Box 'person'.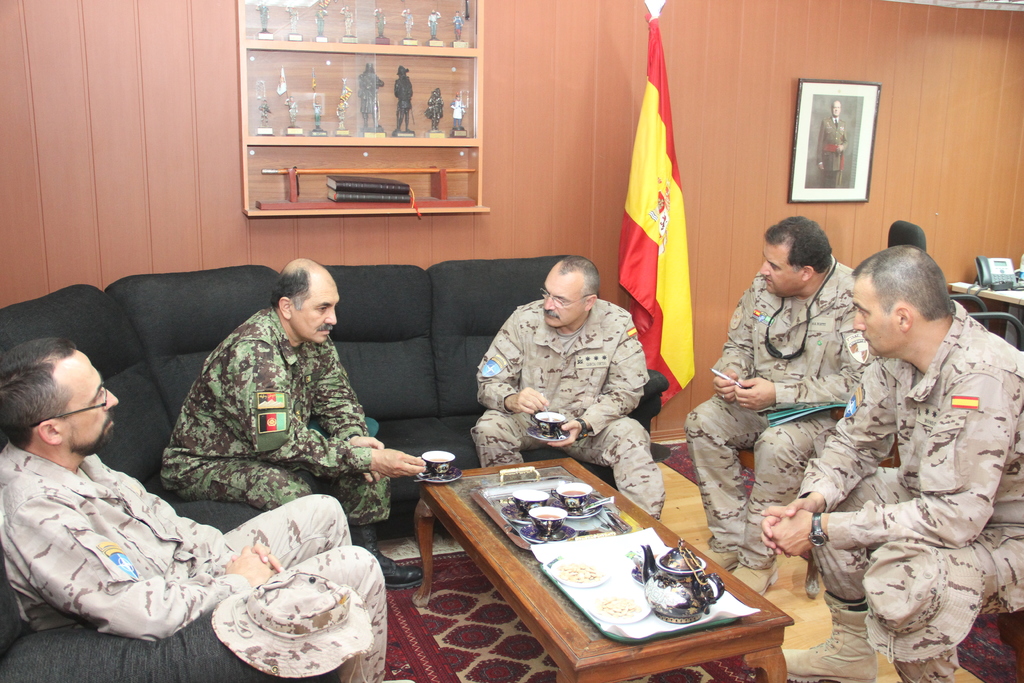
BBox(257, 99, 268, 128).
